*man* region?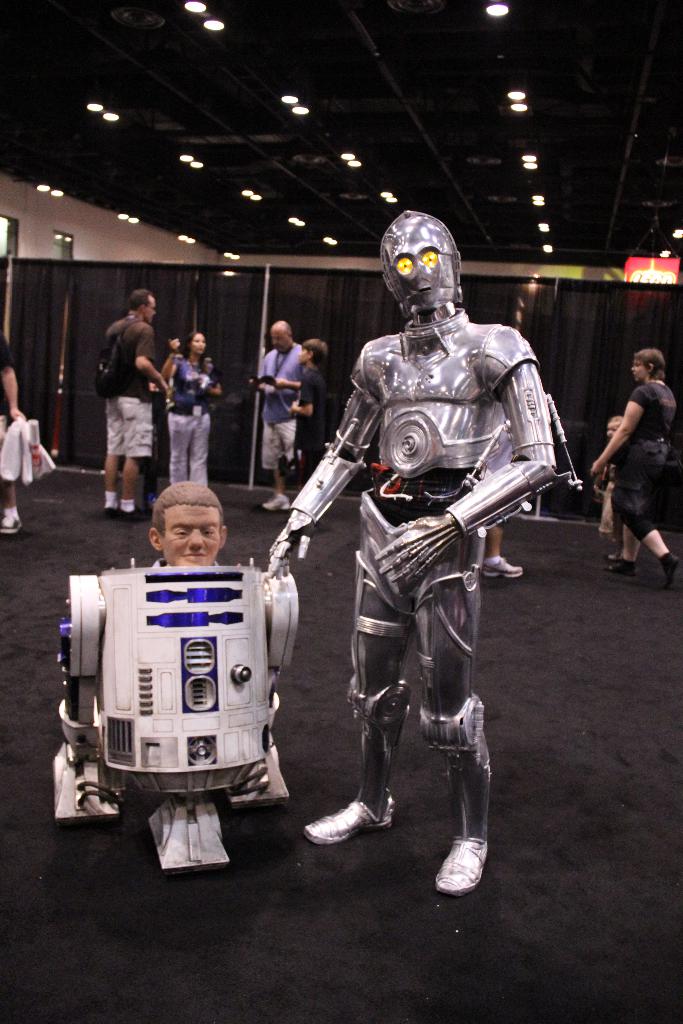
<box>141,481,229,579</box>
